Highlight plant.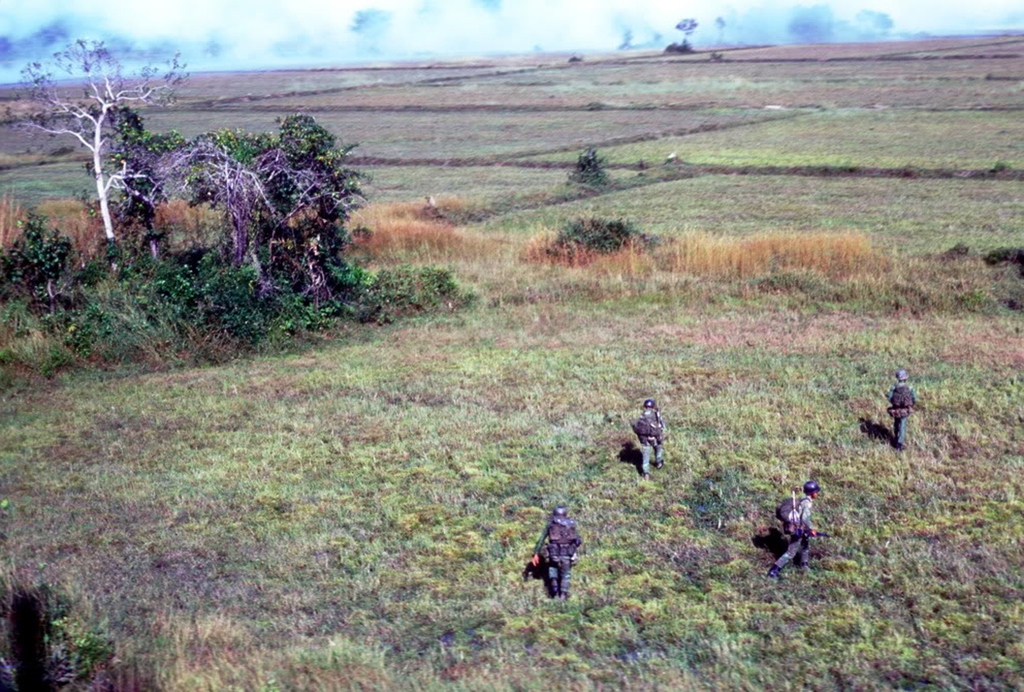
Highlighted region: l=36, t=339, r=130, b=387.
